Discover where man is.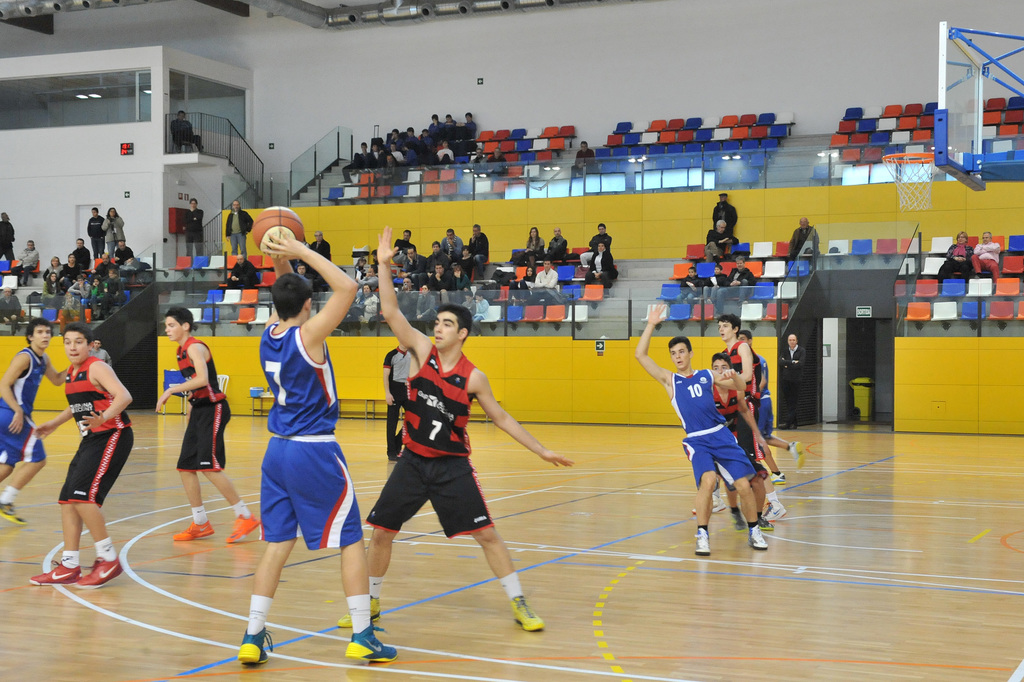
Discovered at rect(736, 331, 803, 494).
